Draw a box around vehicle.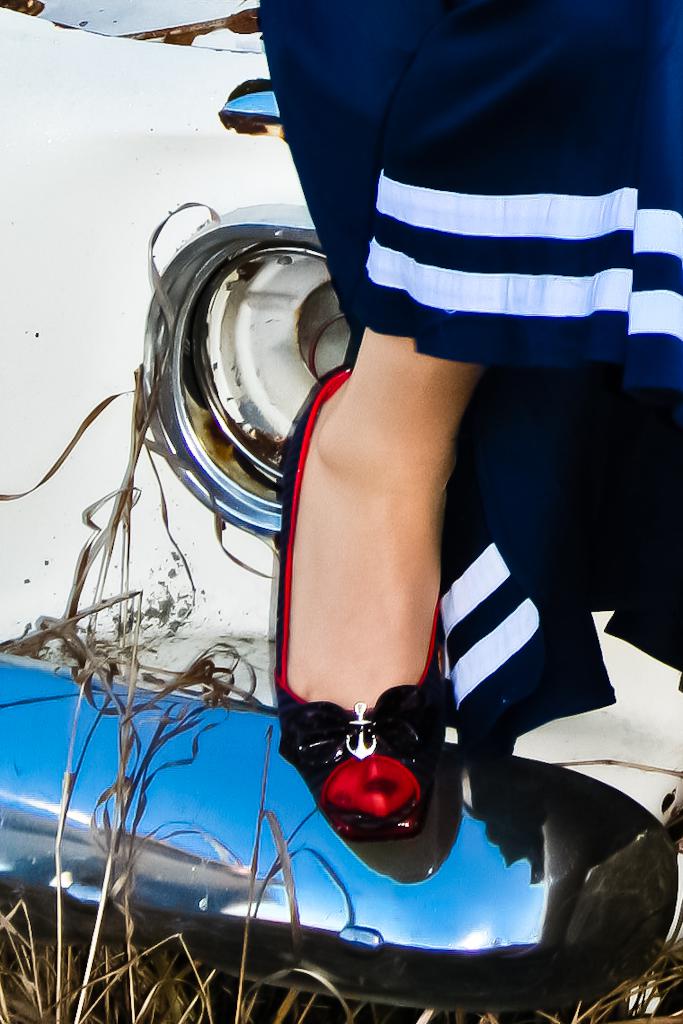
<bbox>0, 0, 682, 1009</bbox>.
